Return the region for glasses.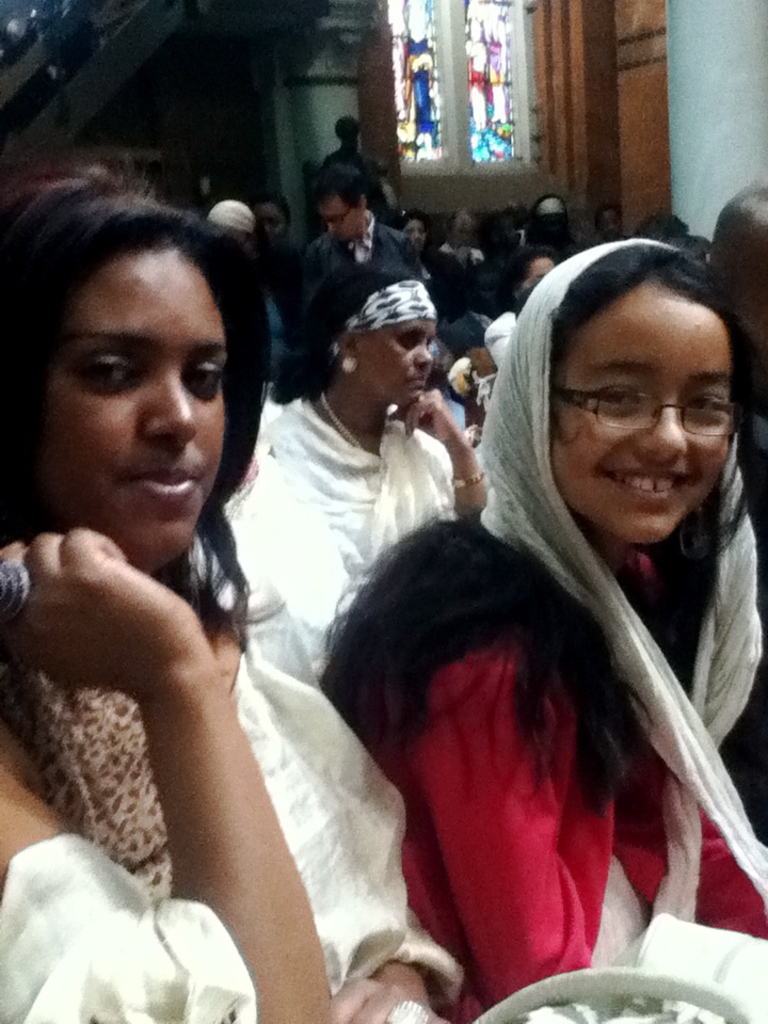
locate(547, 390, 742, 441).
